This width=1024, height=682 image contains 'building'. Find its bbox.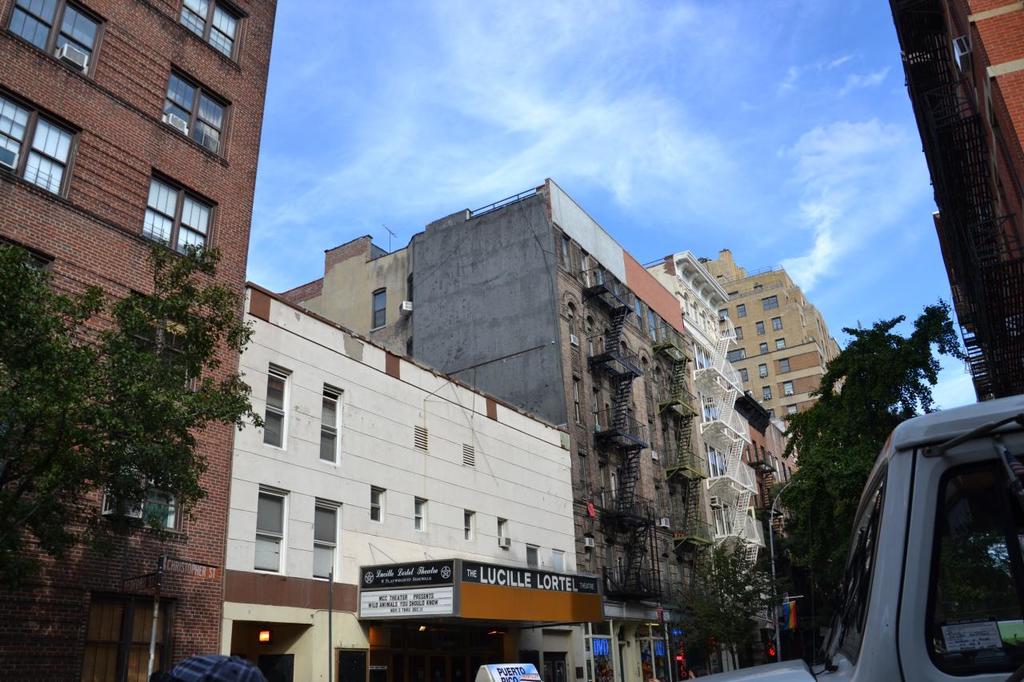
[265,170,782,681].
